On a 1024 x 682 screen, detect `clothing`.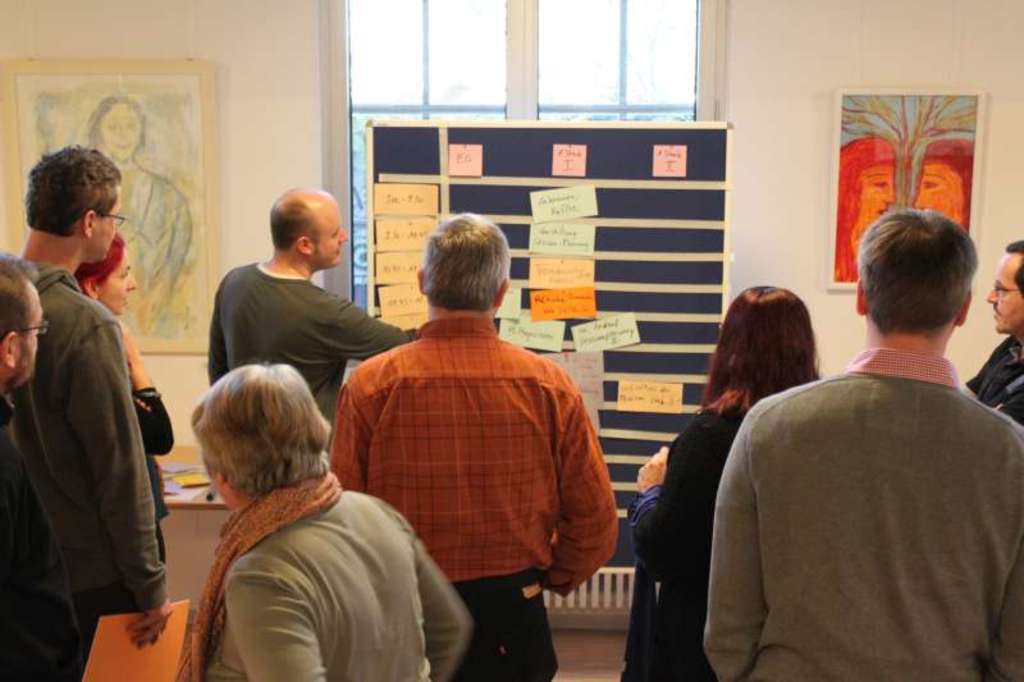
133 383 180 535.
